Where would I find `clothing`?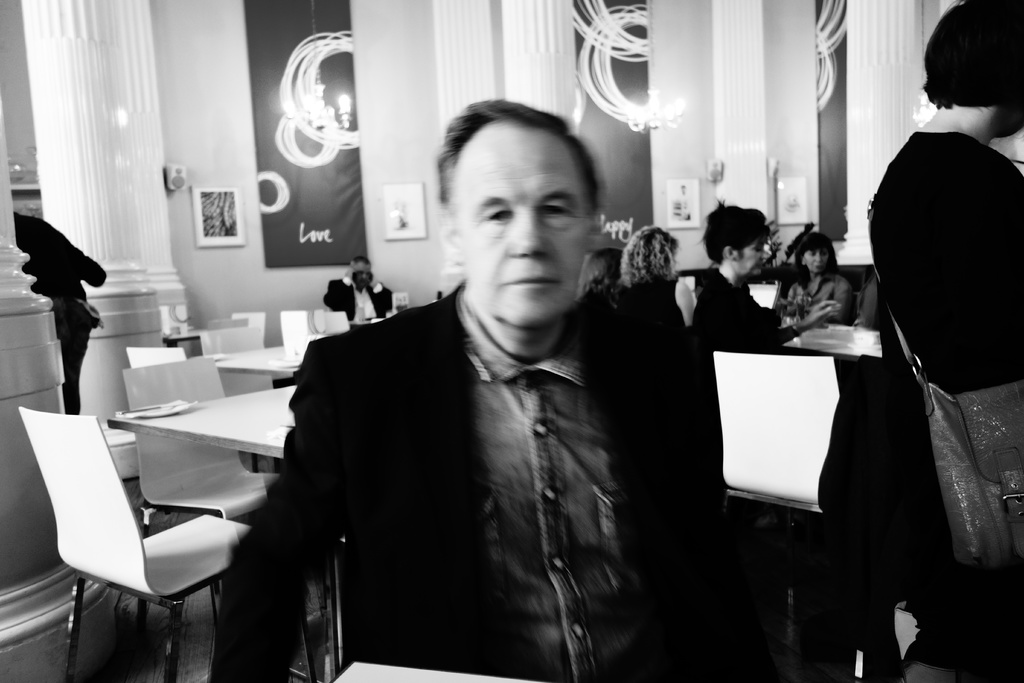
At {"left": 12, "top": 213, "right": 102, "bottom": 418}.
